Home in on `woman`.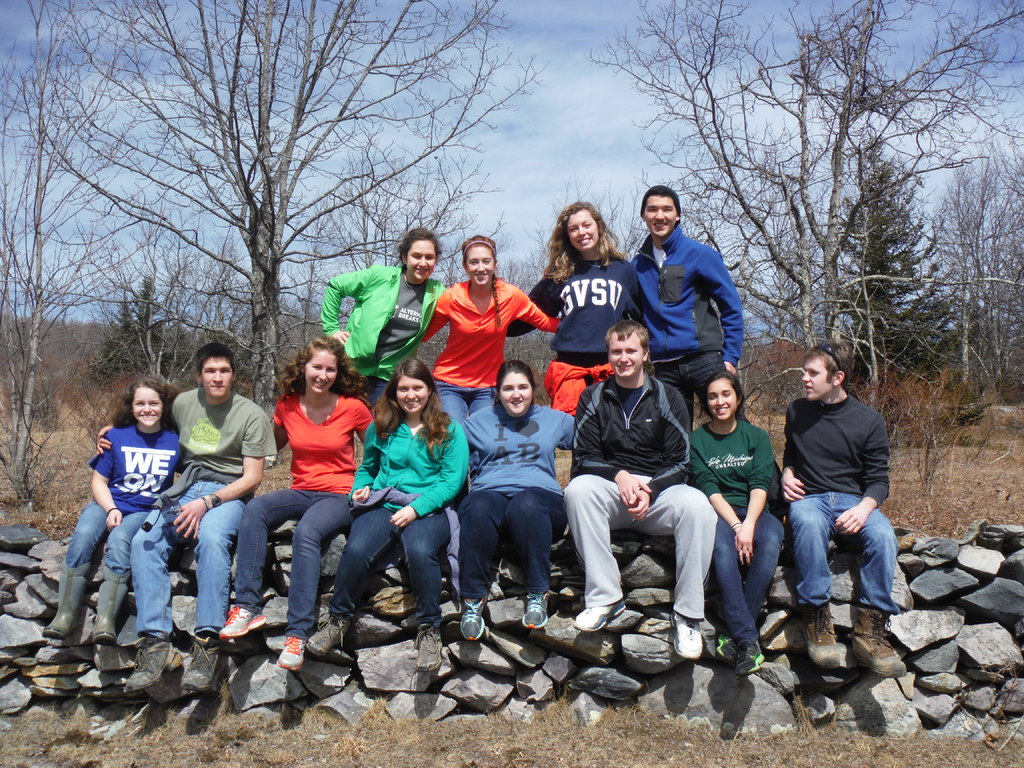
Homed in at [215,333,372,669].
